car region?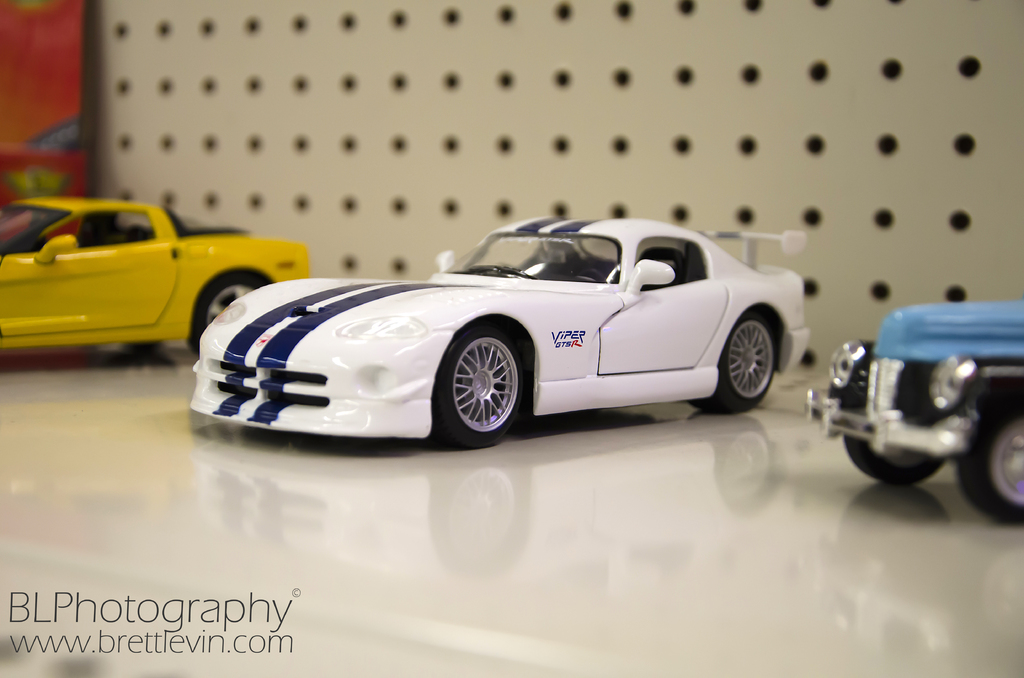
167,213,813,450
